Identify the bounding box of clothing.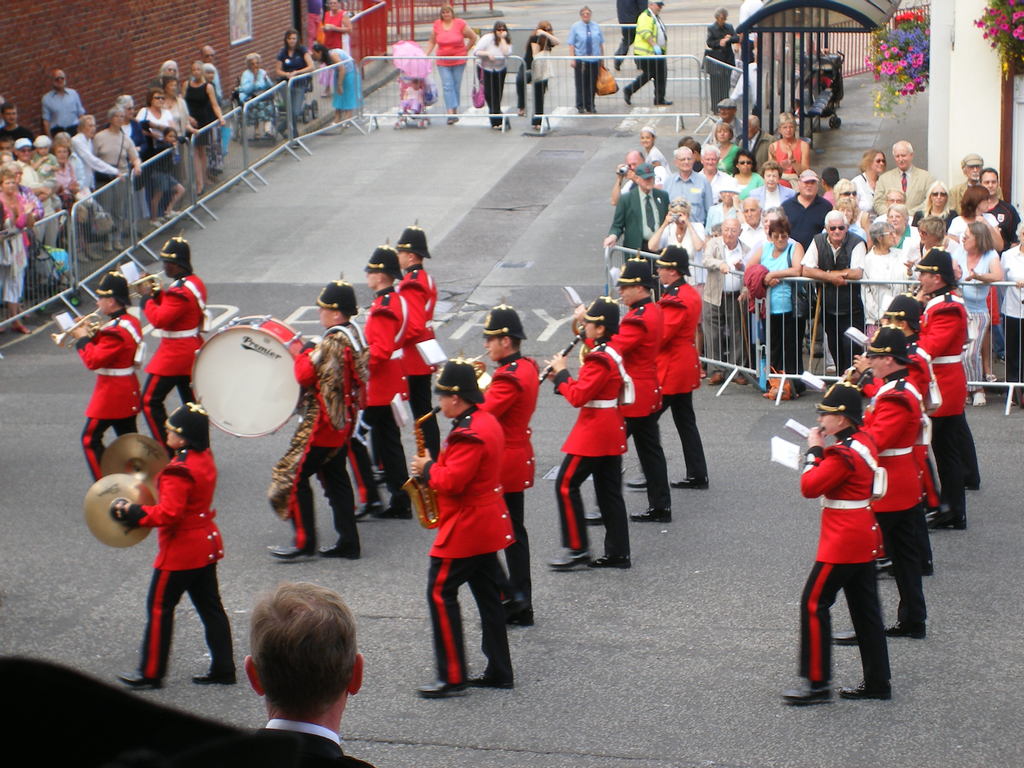
region(399, 81, 424, 111).
